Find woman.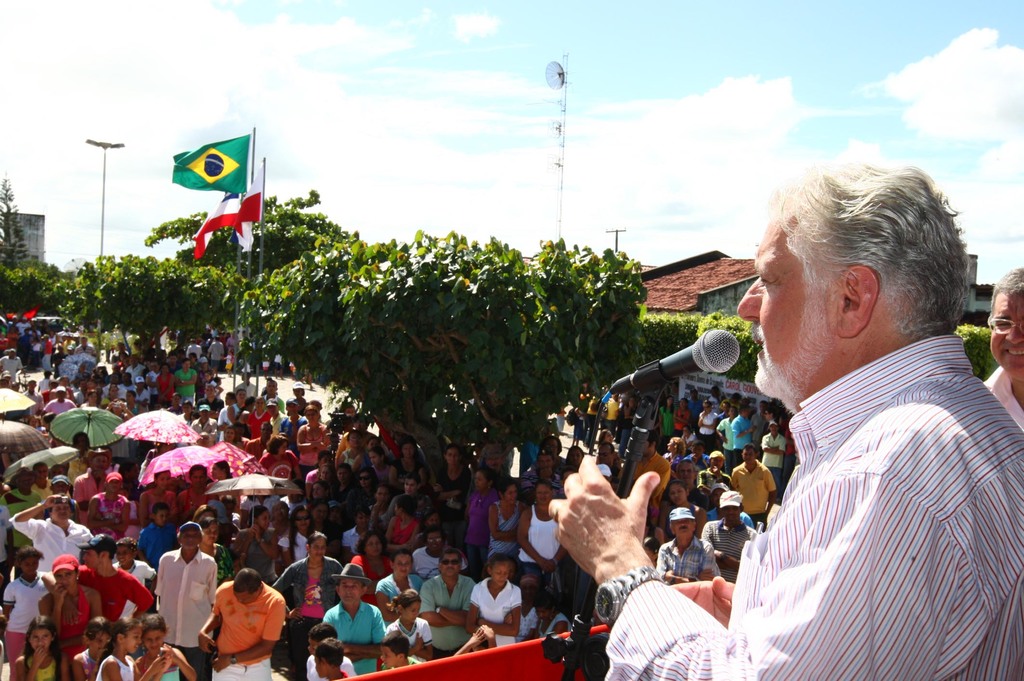
[x1=660, y1=482, x2=713, y2=529].
